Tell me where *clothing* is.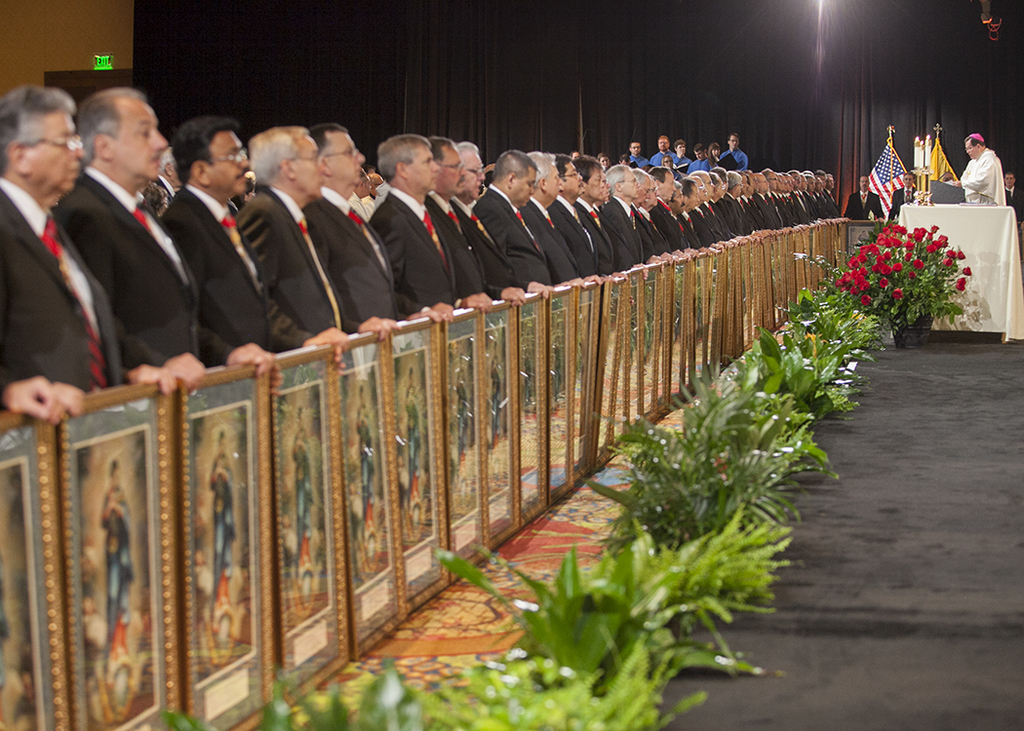
*clothing* is at [844,191,886,224].
